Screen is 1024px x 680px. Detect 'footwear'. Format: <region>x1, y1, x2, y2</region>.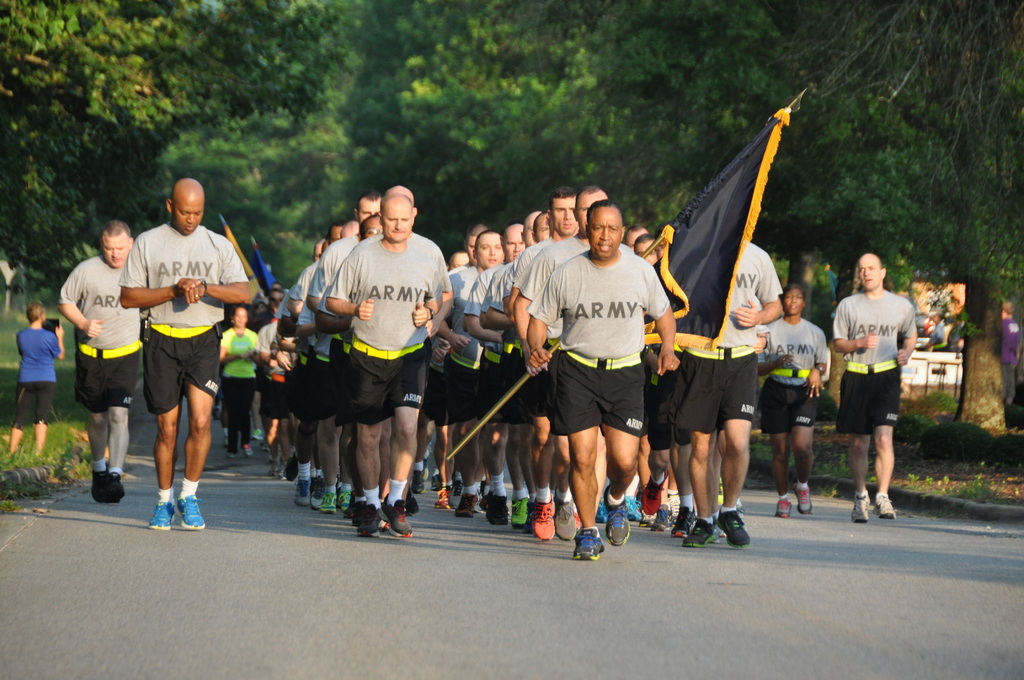
<region>91, 465, 111, 505</region>.
